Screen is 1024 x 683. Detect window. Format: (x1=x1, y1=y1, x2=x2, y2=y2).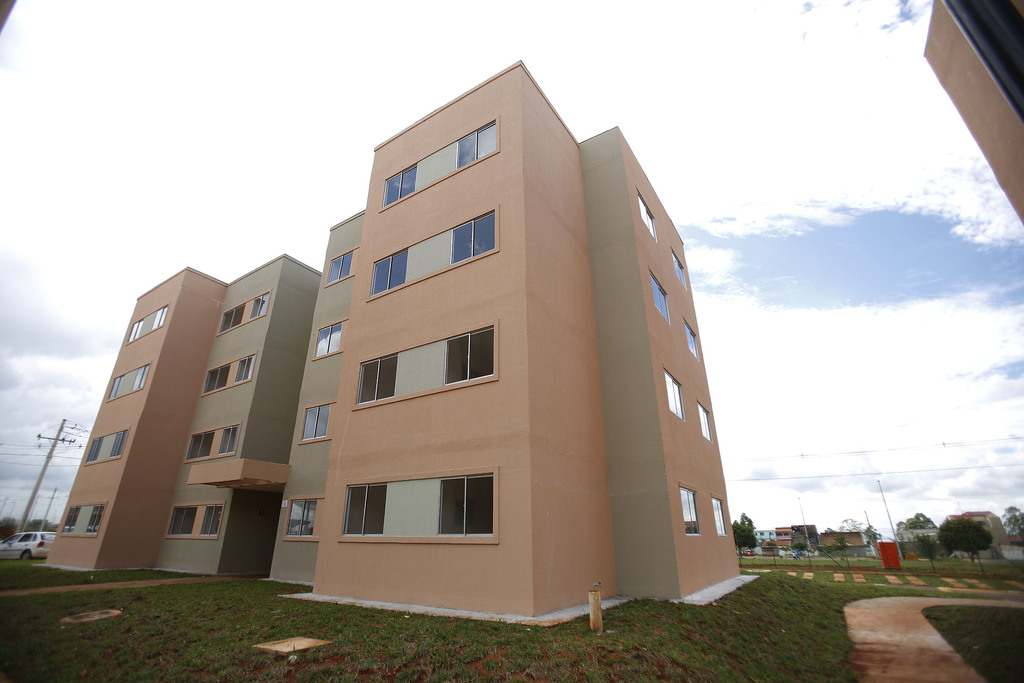
(x1=694, y1=402, x2=714, y2=443).
